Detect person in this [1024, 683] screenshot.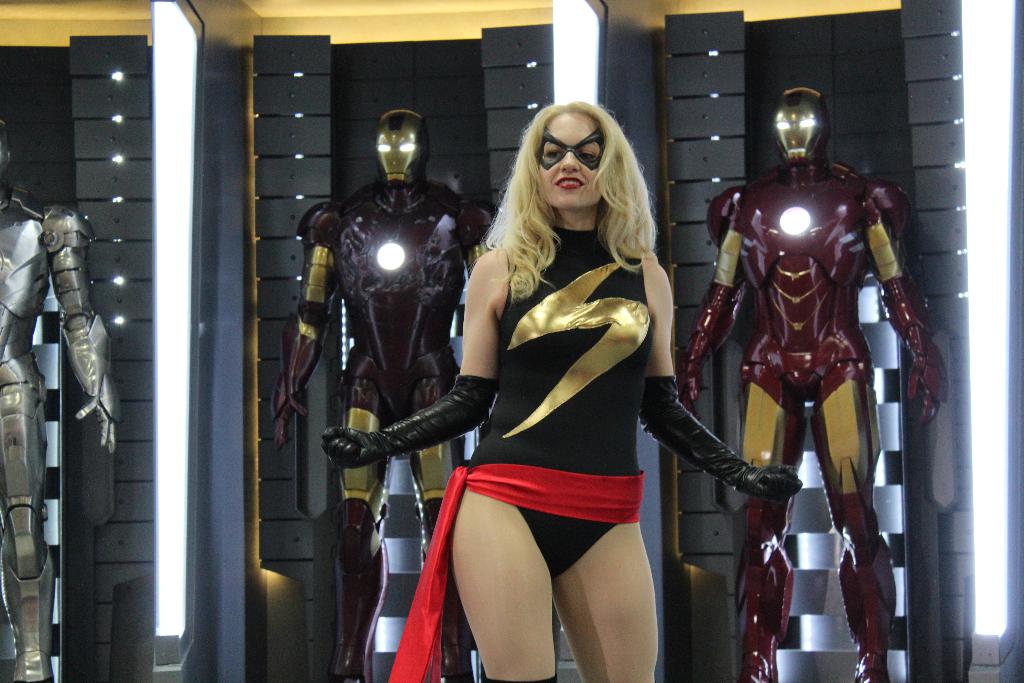
Detection: BBox(264, 104, 493, 682).
